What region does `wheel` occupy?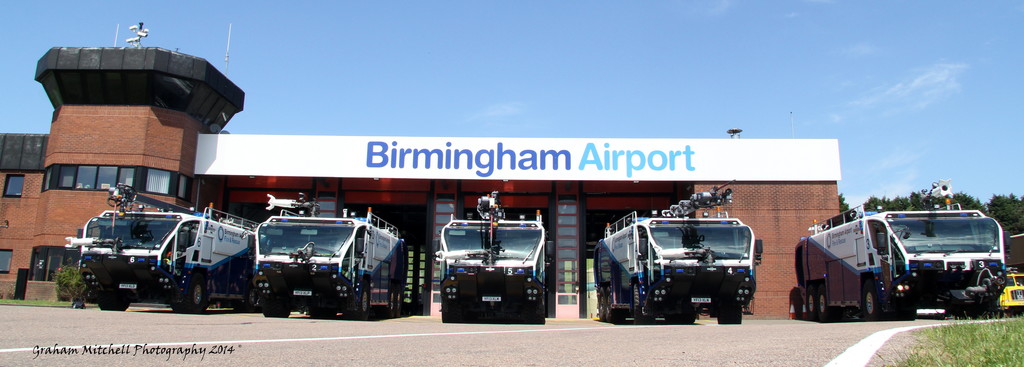
(438,294,454,324).
